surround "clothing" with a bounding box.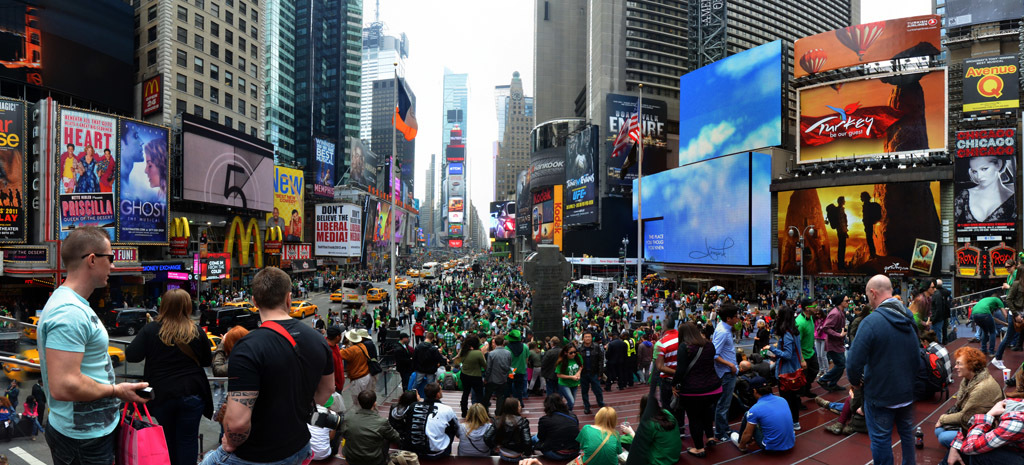
BBox(60, 154, 77, 190).
